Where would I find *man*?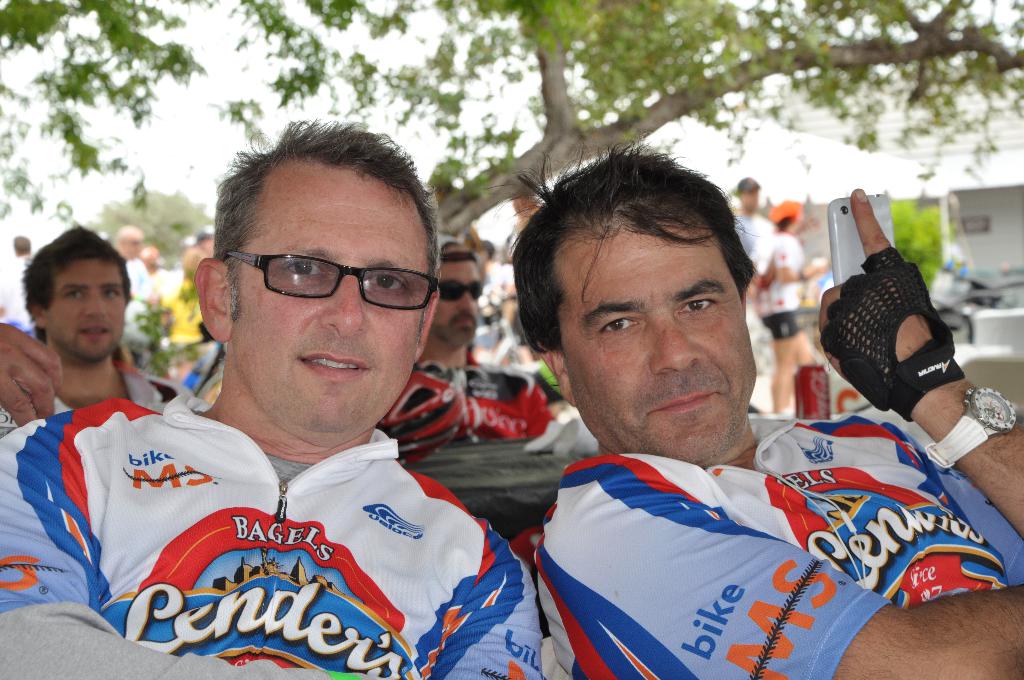
At detection(0, 234, 33, 323).
